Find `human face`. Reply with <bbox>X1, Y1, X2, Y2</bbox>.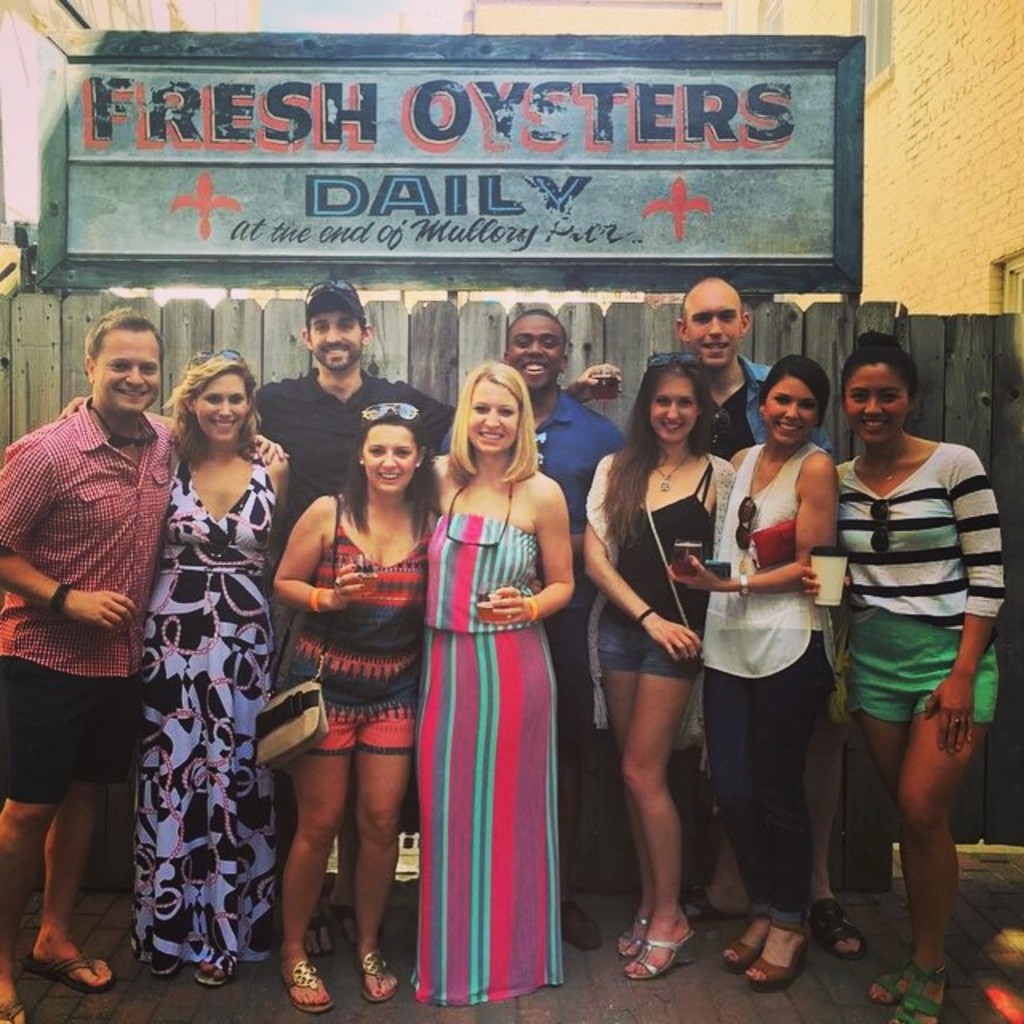
<bbox>842, 360, 914, 445</bbox>.
